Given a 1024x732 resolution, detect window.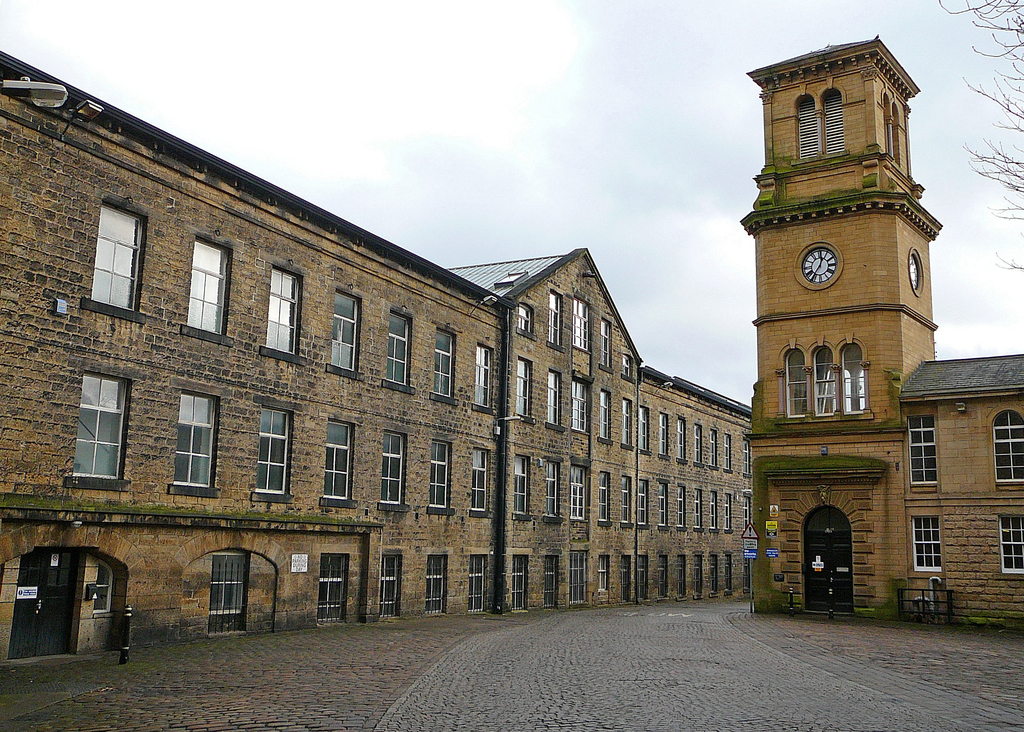
rect(548, 284, 574, 348).
